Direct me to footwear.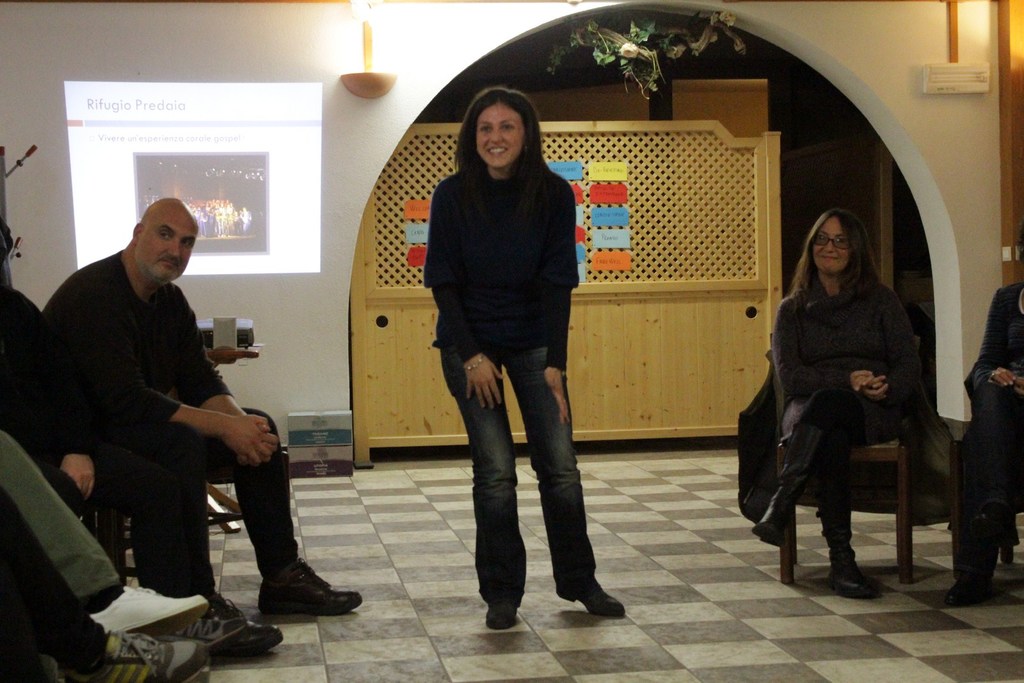
Direction: left=555, top=574, right=624, bottom=618.
